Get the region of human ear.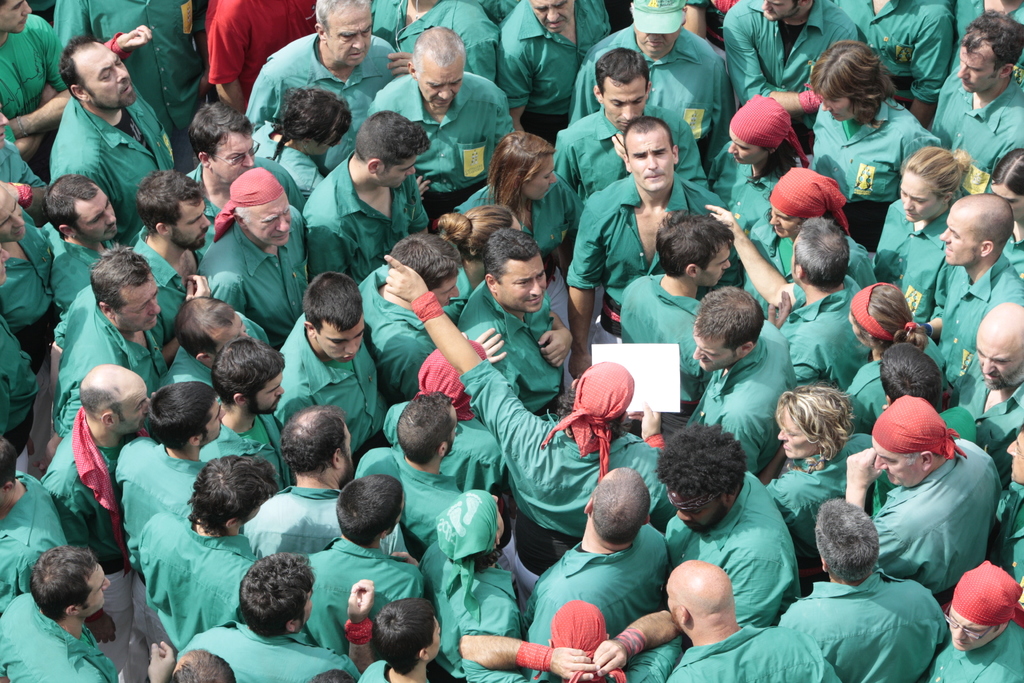
bbox(672, 145, 680, 164).
